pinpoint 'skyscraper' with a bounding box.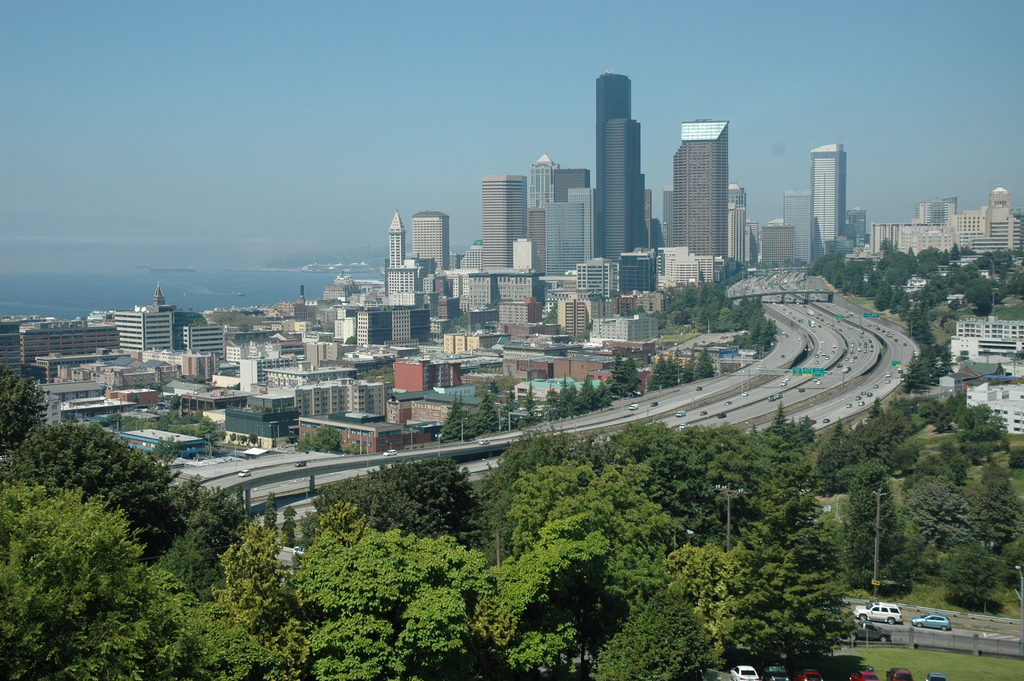
607:115:644:262.
